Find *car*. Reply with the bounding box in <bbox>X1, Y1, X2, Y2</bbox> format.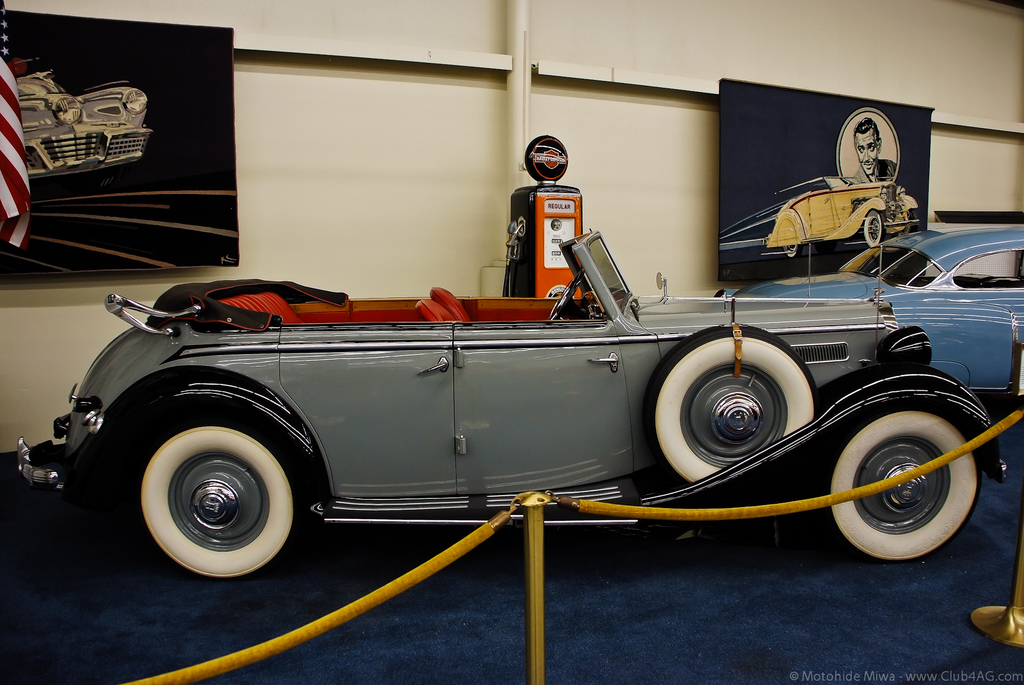
<bbox>717, 222, 1023, 394</bbox>.
